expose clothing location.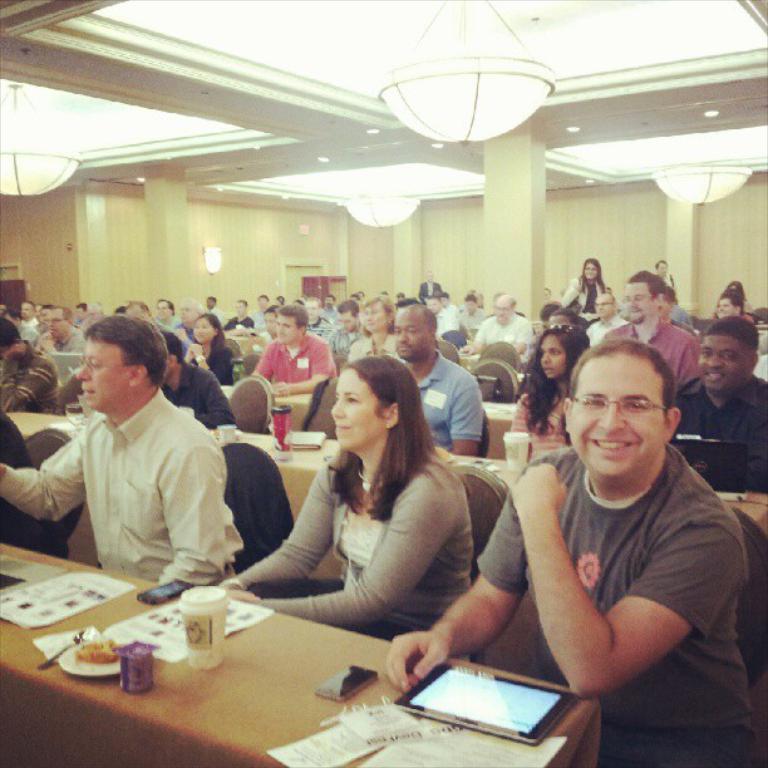
Exposed at 158 361 240 430.
